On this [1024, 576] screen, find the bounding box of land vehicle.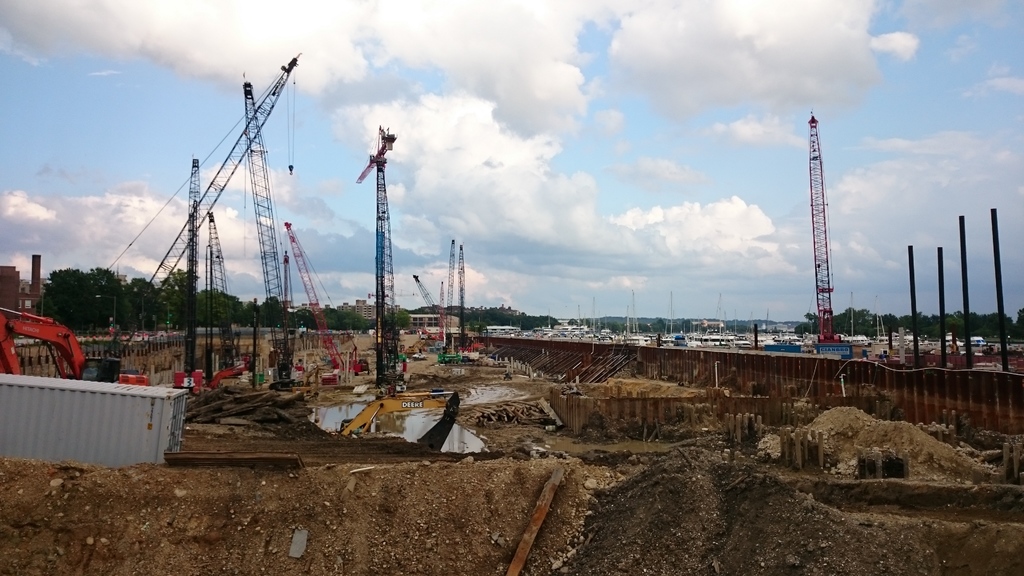
Bounding box: [x1=0, y1=308, x2=150, y2=389].
